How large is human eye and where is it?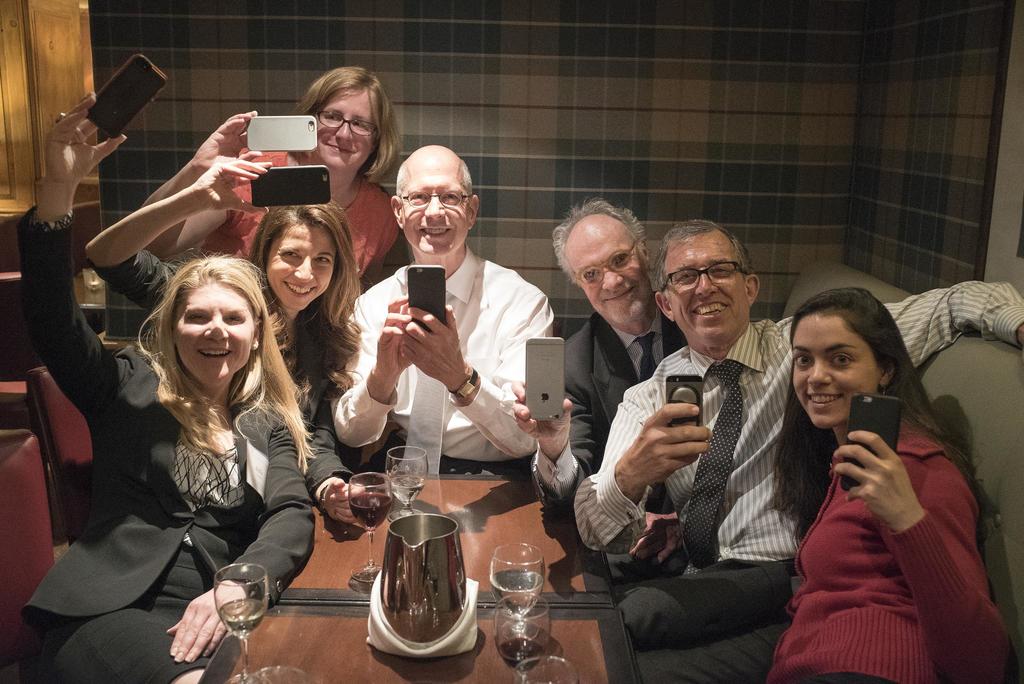
Bounding box: l=224, t=310, r=240, b=327.
